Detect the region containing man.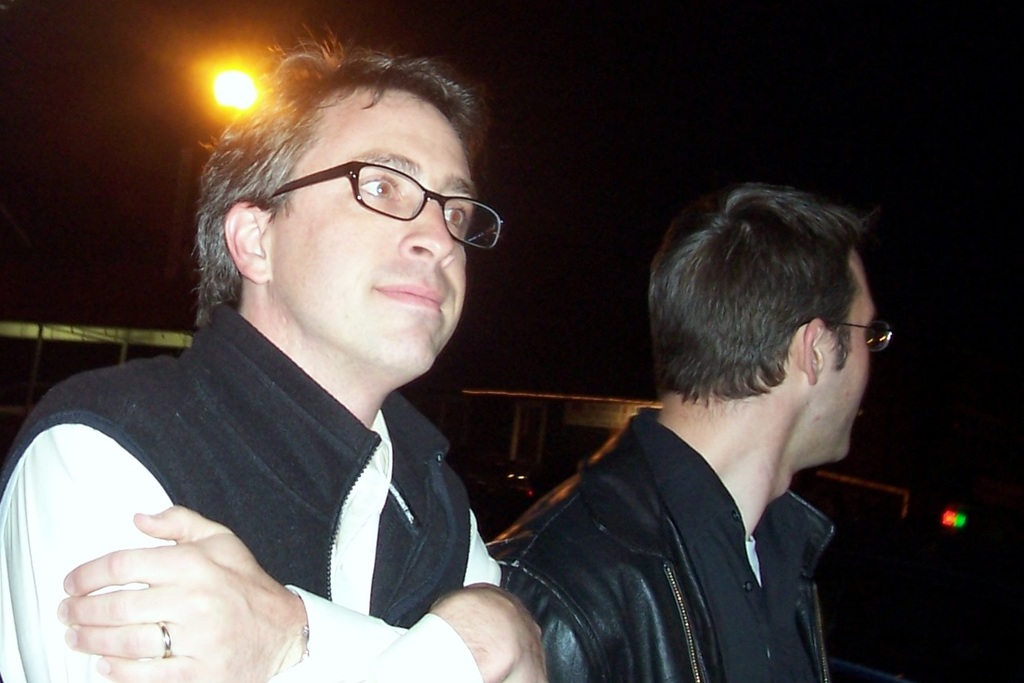
x1=6 y1=41 x2=586 y2=670.
